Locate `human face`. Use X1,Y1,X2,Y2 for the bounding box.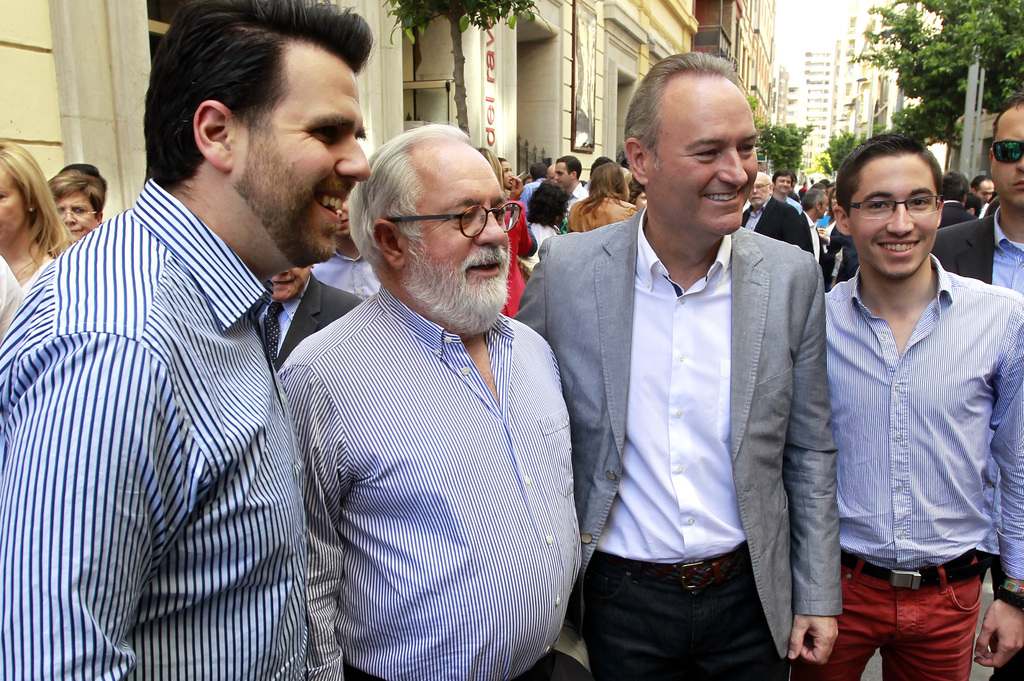
849,157,940,276.
